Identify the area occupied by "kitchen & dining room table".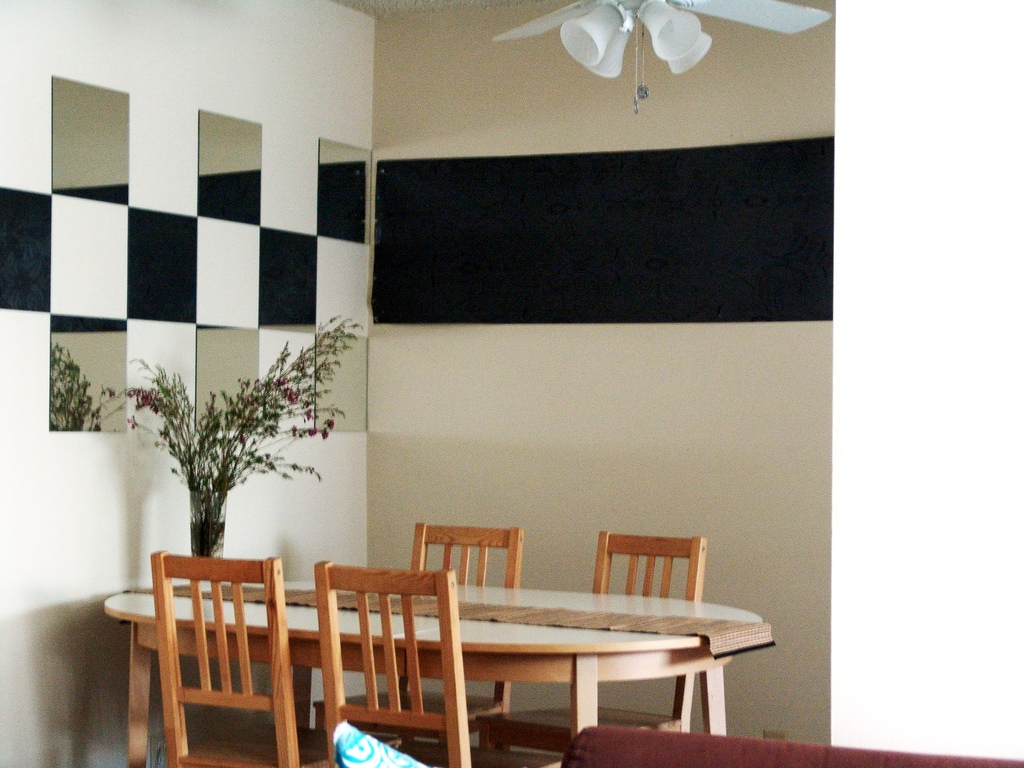
Area: 183/570/787/737.
